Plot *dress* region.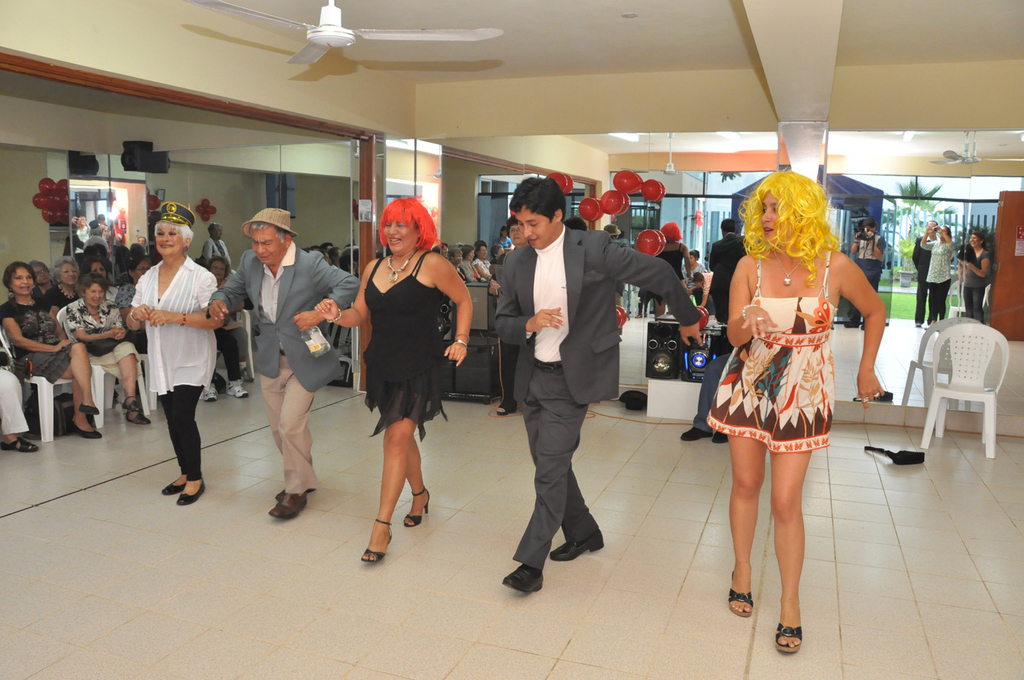
Plotted at <region>349, 251, 455, 432</region>.
